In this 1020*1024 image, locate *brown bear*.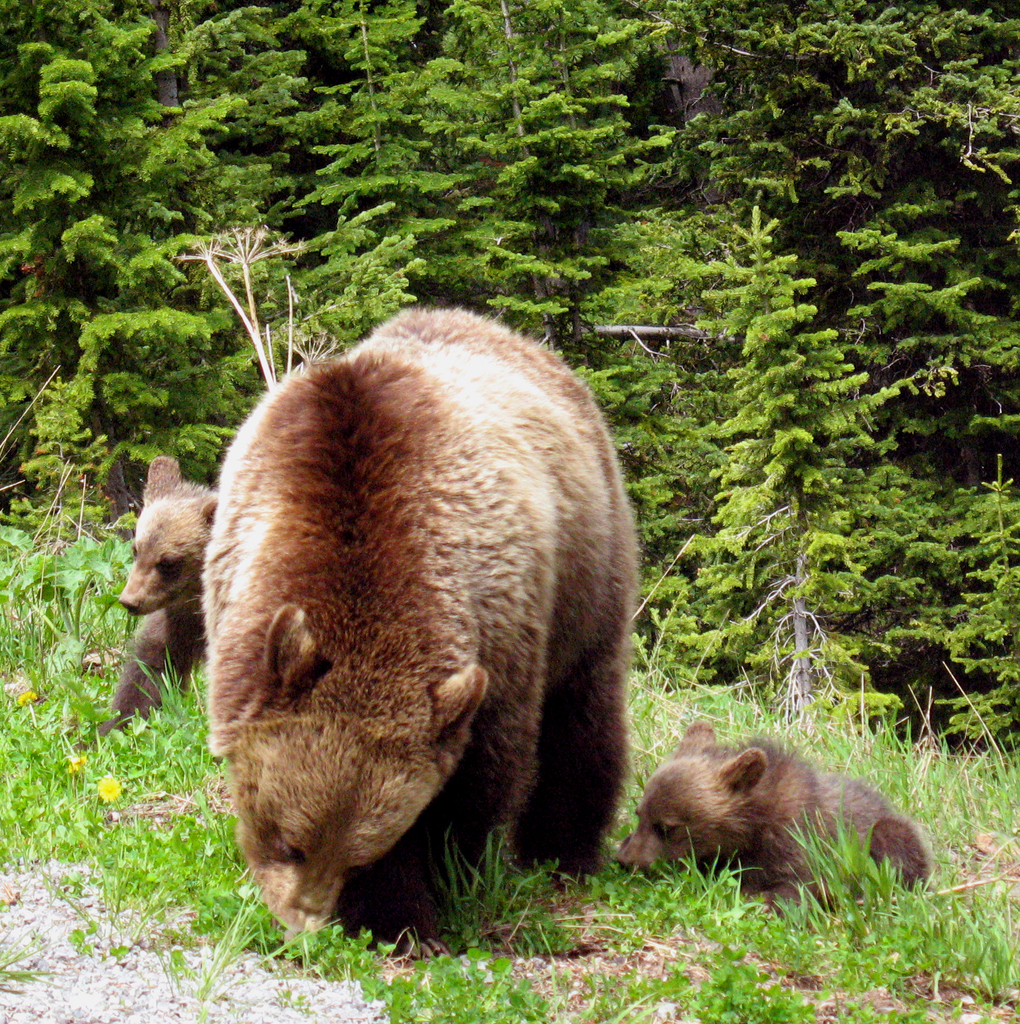
Bounding box: x1=613 y1=717 x2=933 y2=921.
